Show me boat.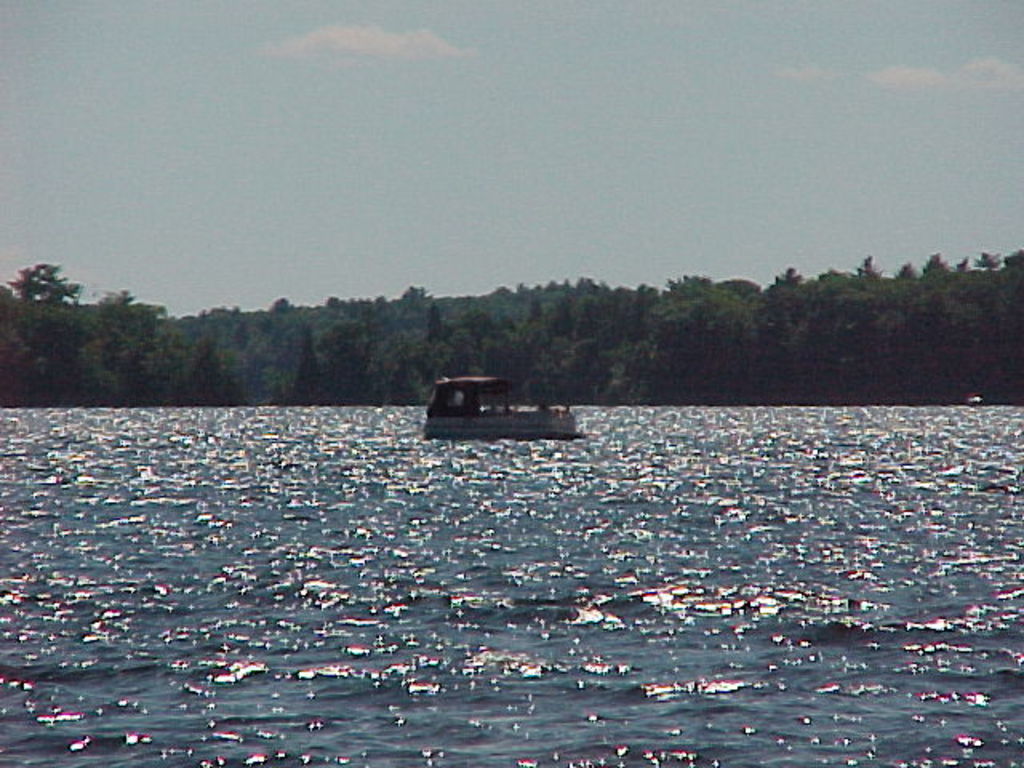
boat is here: 421/362/584/445.
